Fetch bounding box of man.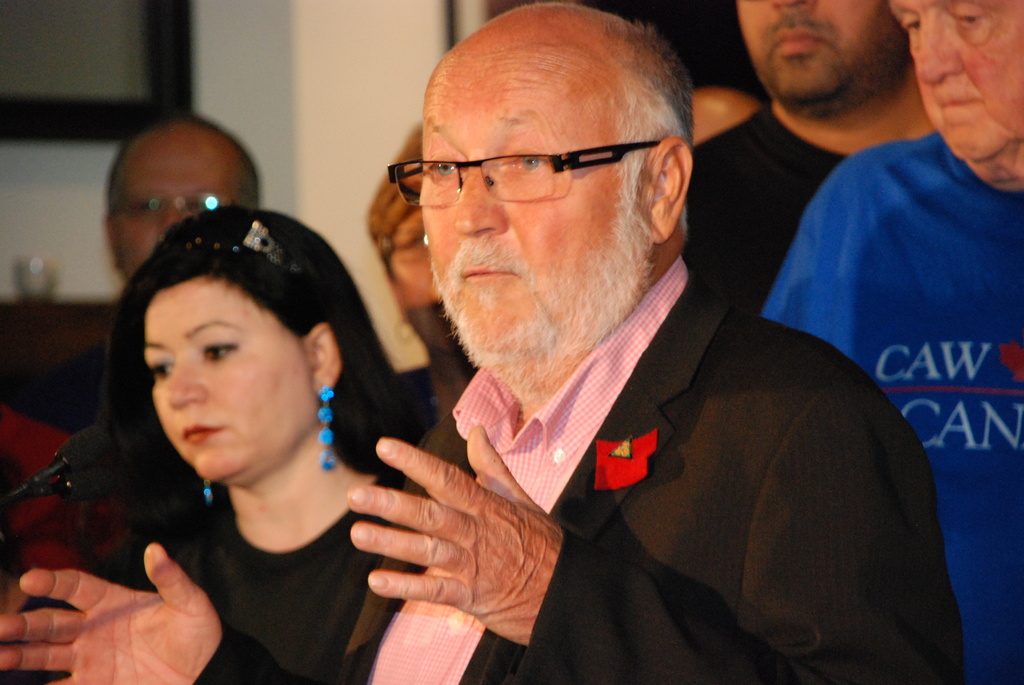
Bbox: Rect(761, 0, 1023, 684).
